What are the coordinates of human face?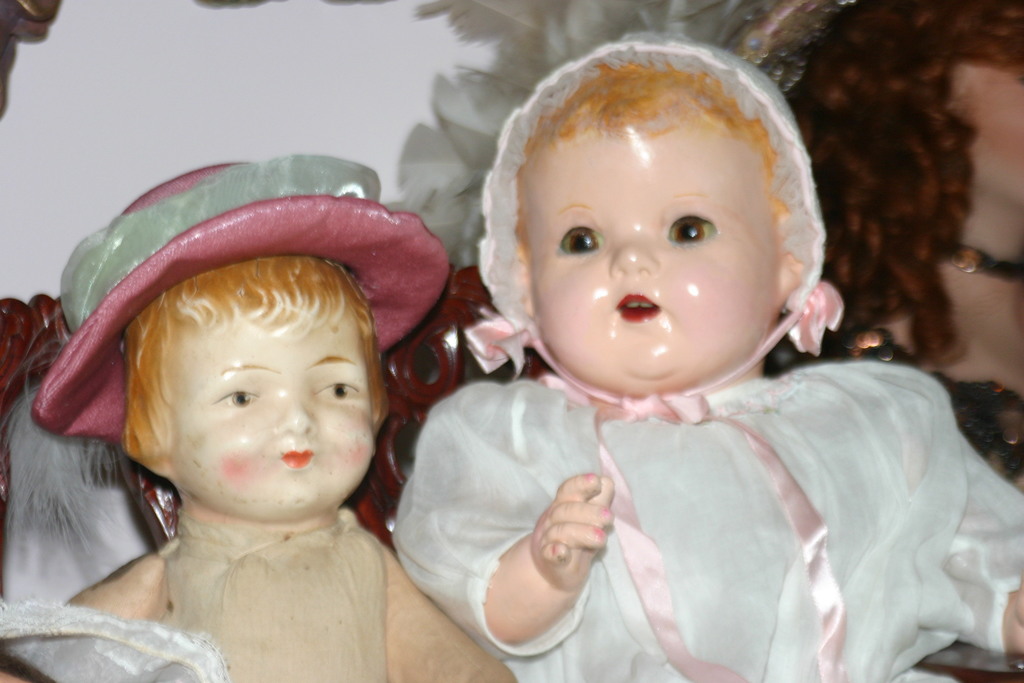
(159,312,373,509).
